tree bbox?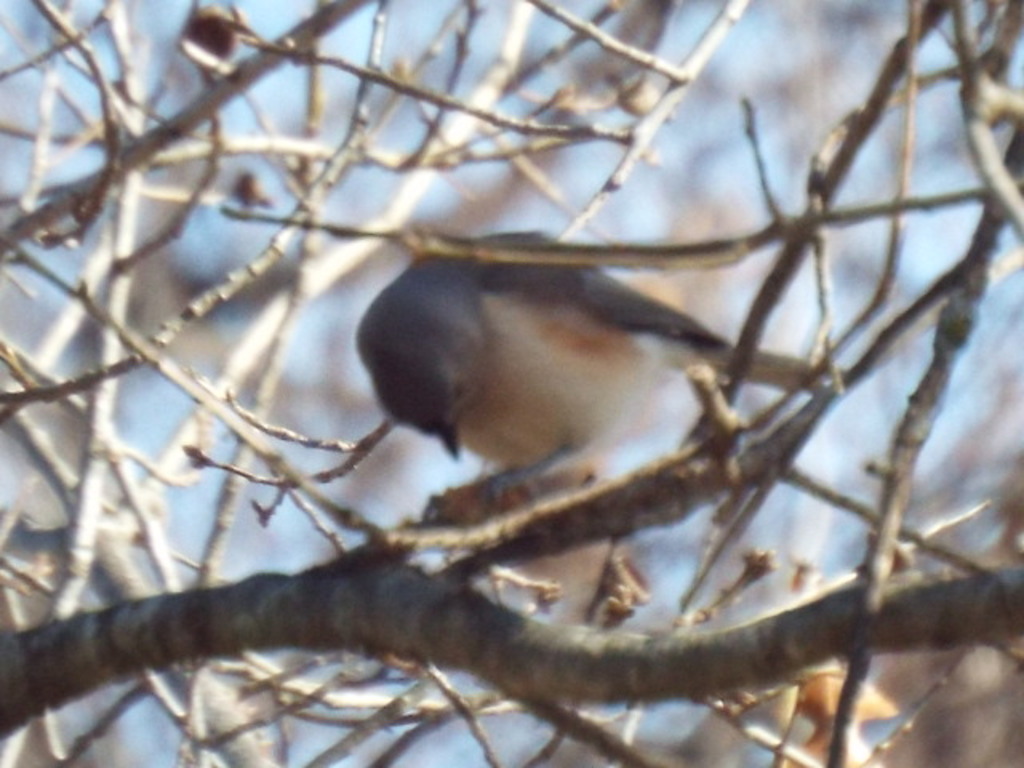
<box>0,0,1022,766</box>
